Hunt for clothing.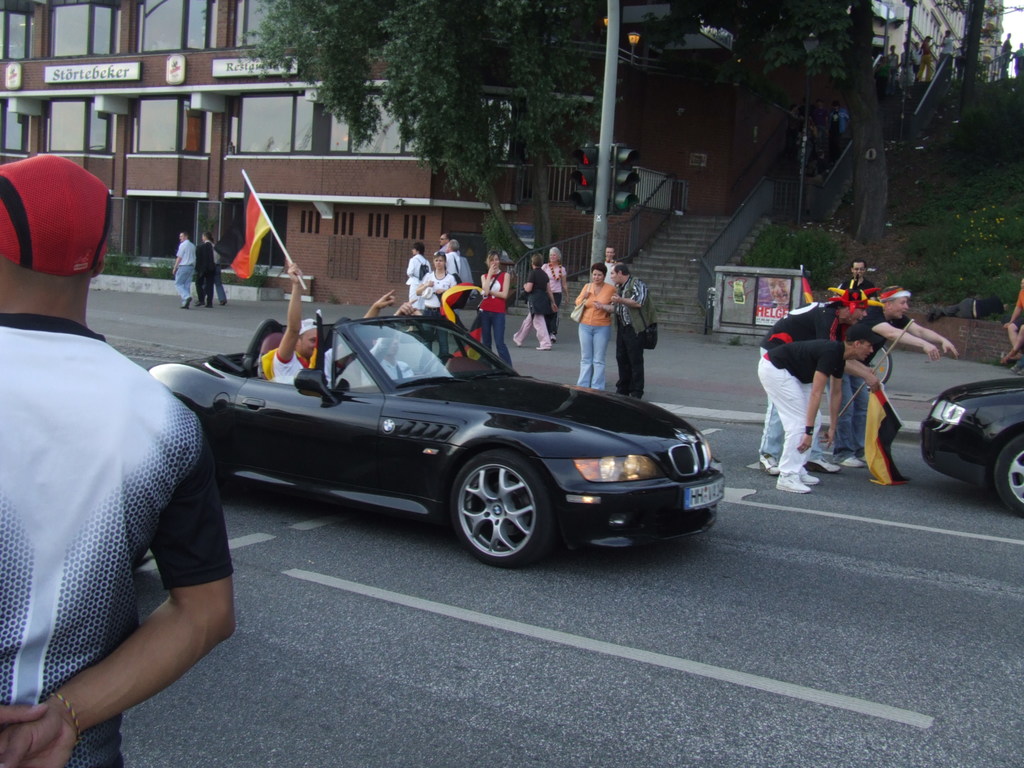
Hunted down at x1=419 y1=274 x2=465 y2=349.
